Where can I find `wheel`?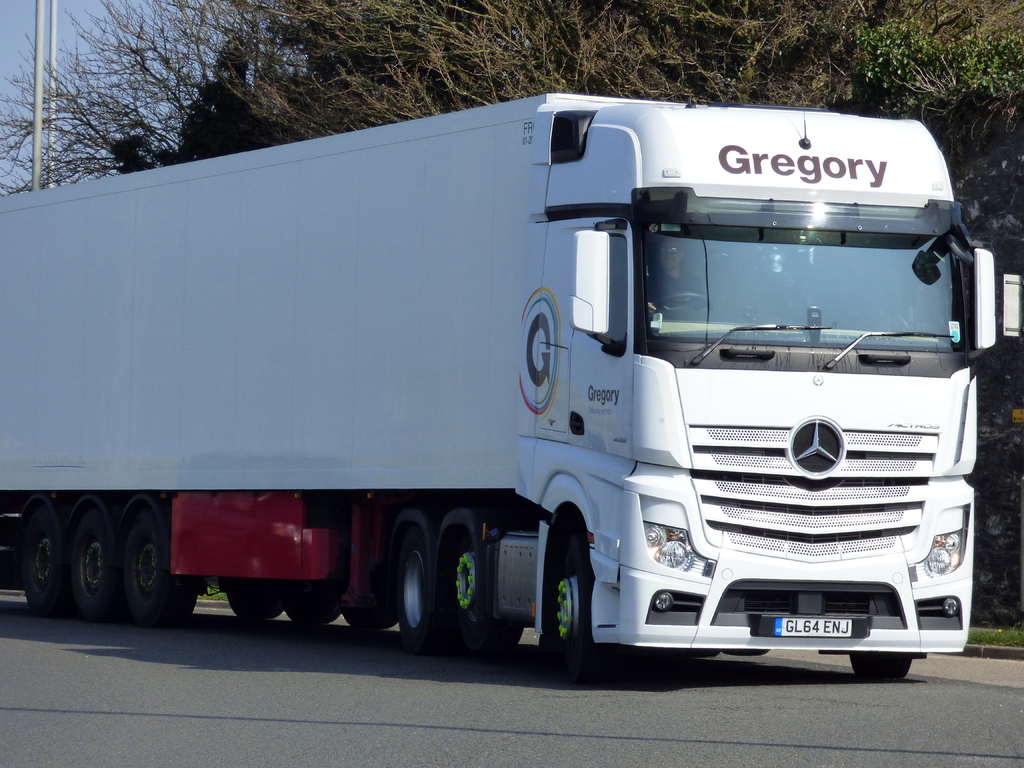
You can find it at l=652, t=289, r=714, b=323.
